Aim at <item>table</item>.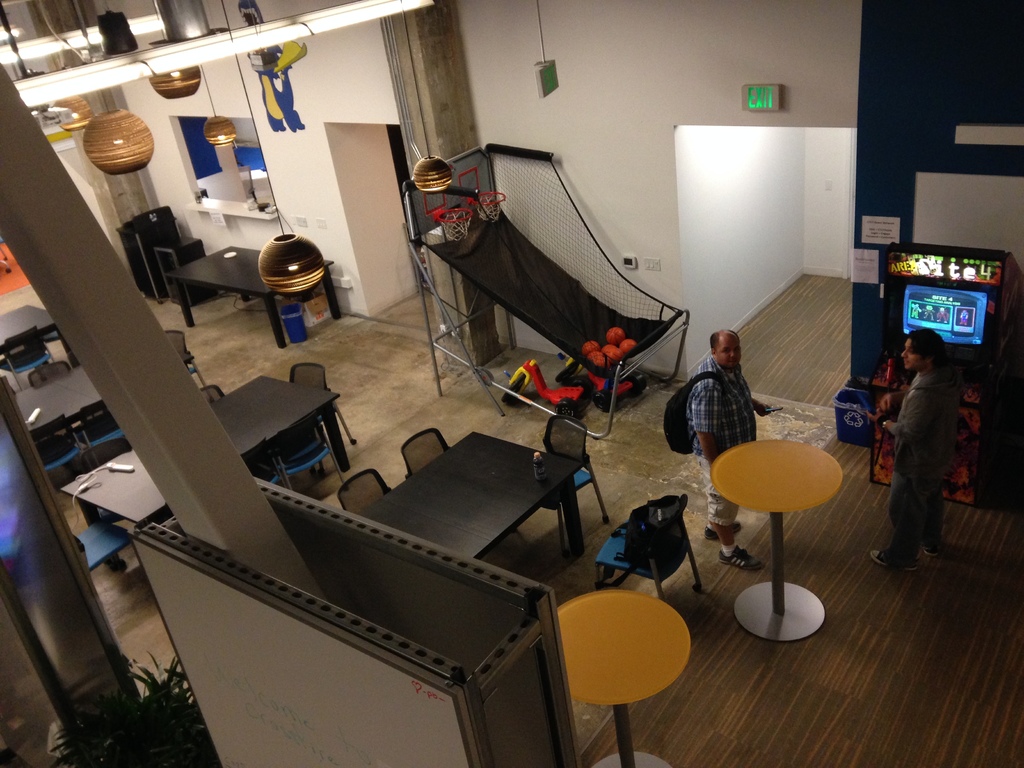
Aimed at 59:376:350:486.
